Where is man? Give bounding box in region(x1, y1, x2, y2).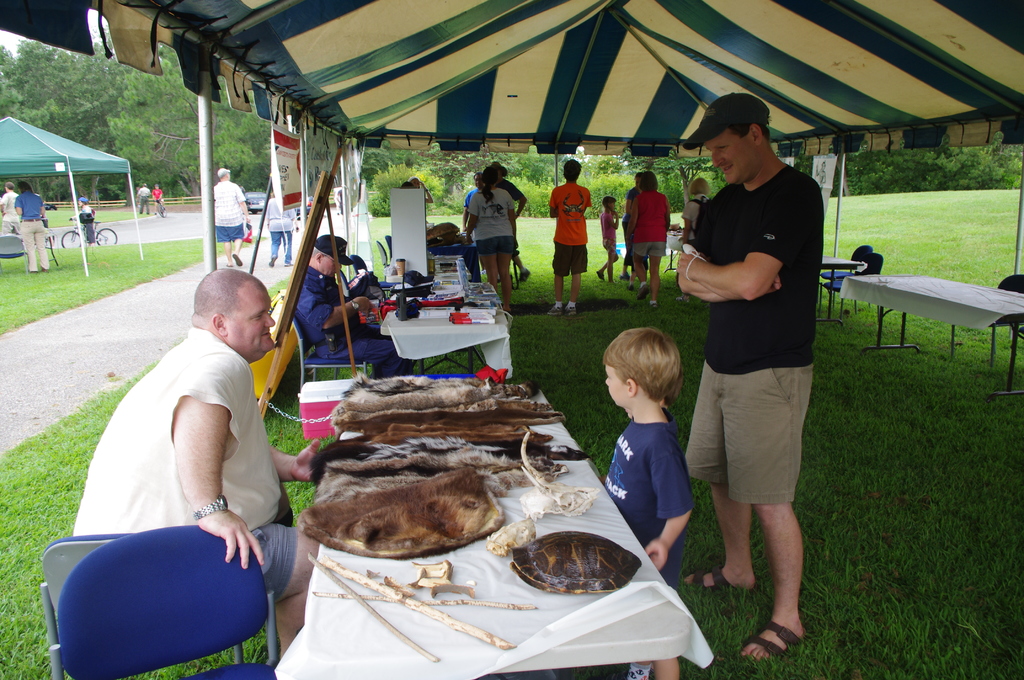
region(618, 172, 644, 273).
